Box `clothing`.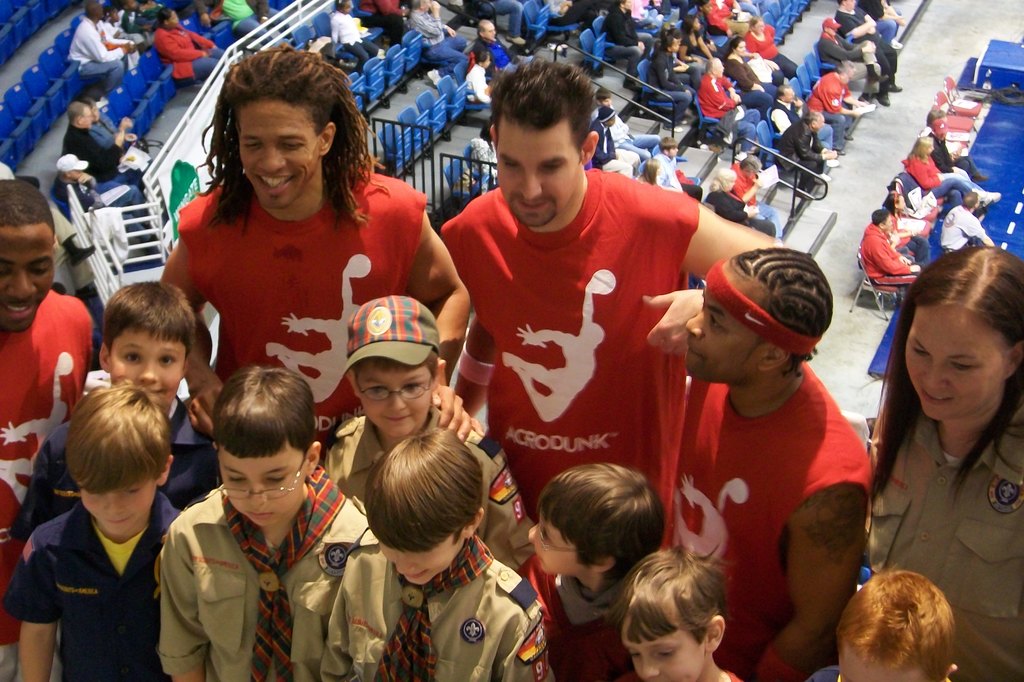
l=477, t=35, r=511, b=74.
